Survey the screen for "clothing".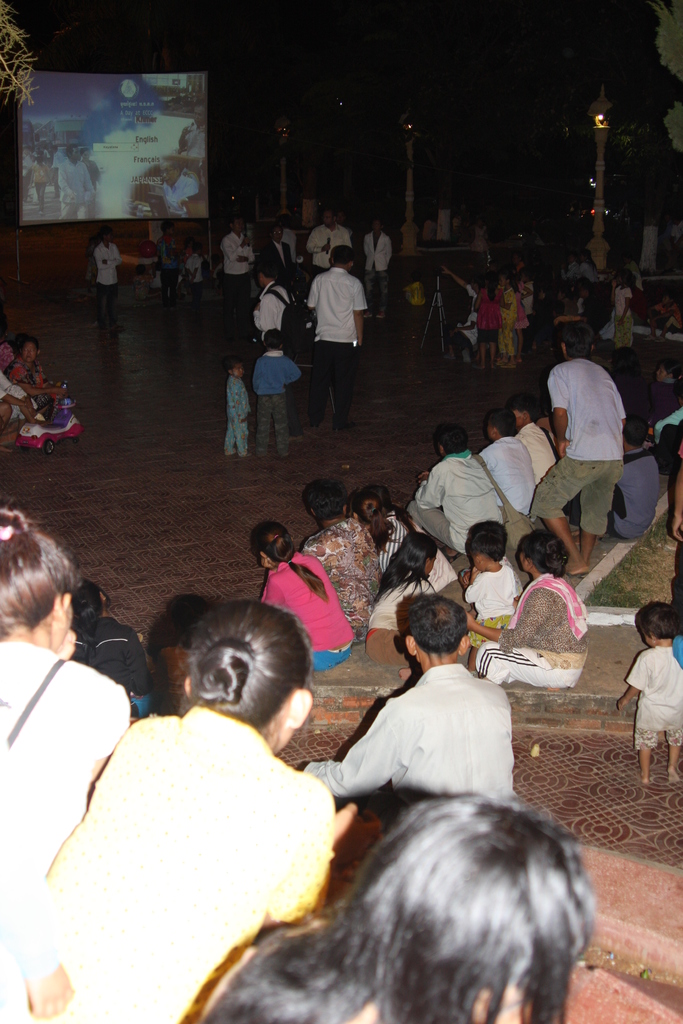
Survey found: bbox=(301, 660, 513, 811).
